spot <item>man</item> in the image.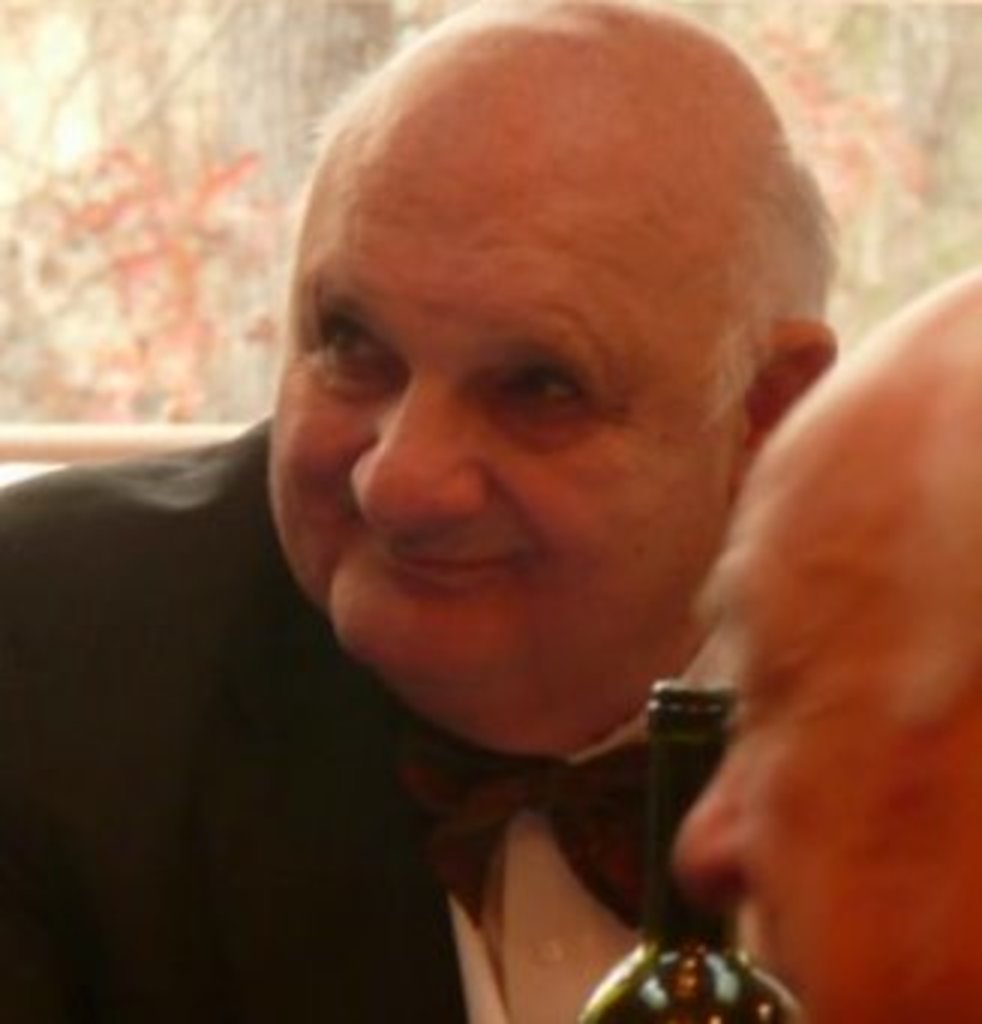
<item>man</item> found at 673:258:979:1021.
